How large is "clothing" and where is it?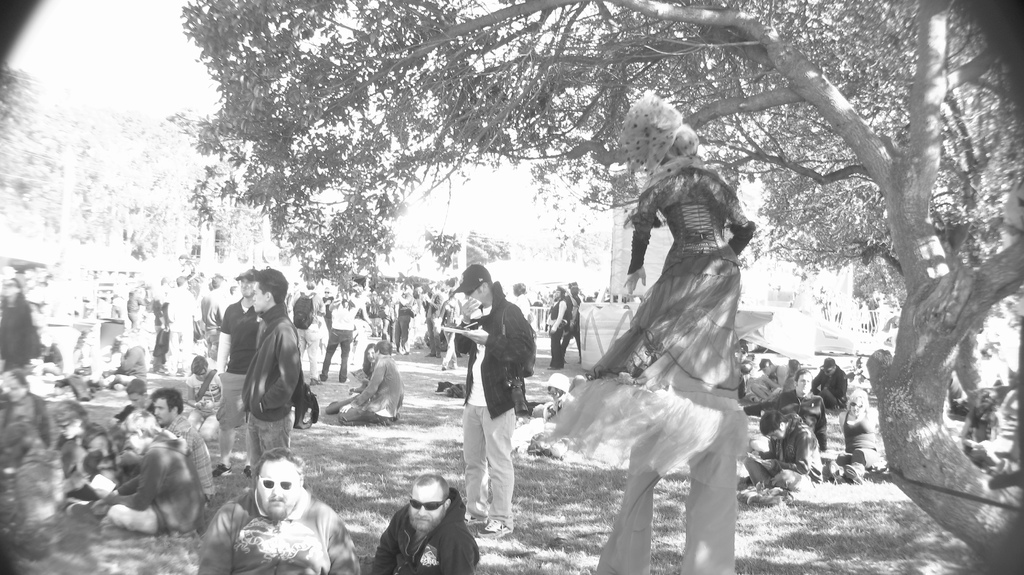
Bounding box: left=341, top=356, right=408, bottom=425.
